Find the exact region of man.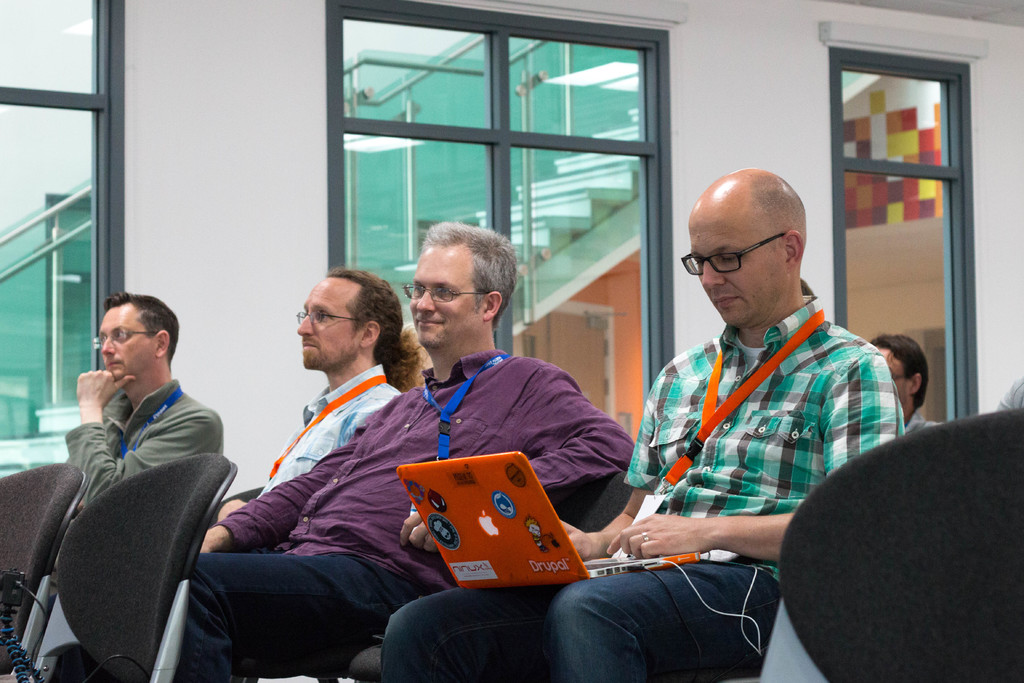
Exact region: 200 265 433 521.
